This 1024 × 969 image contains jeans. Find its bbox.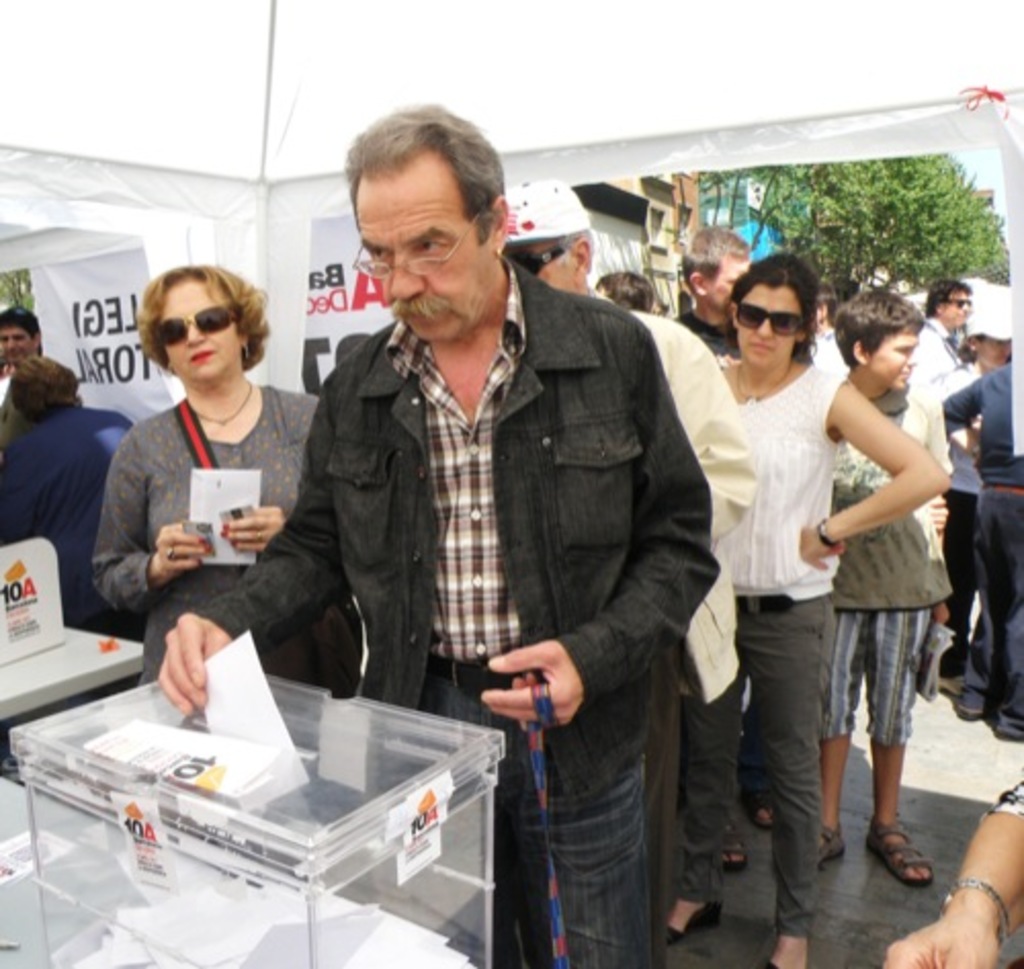
[977,486,1022,719].
